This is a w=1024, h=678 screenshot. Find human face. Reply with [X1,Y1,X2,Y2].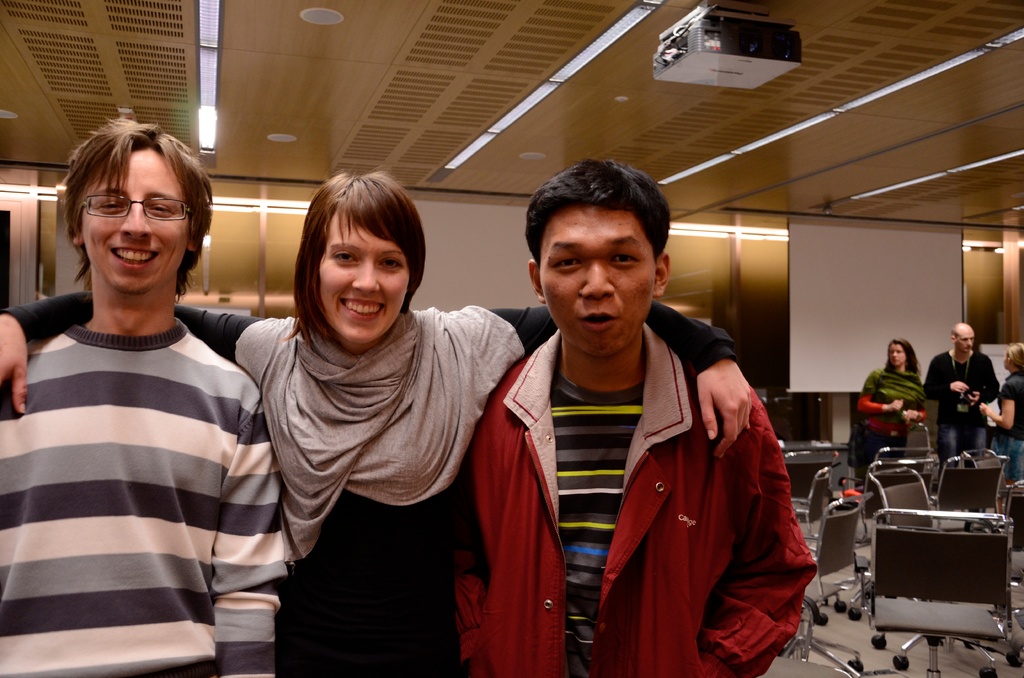
[1005,351,1017,368].
